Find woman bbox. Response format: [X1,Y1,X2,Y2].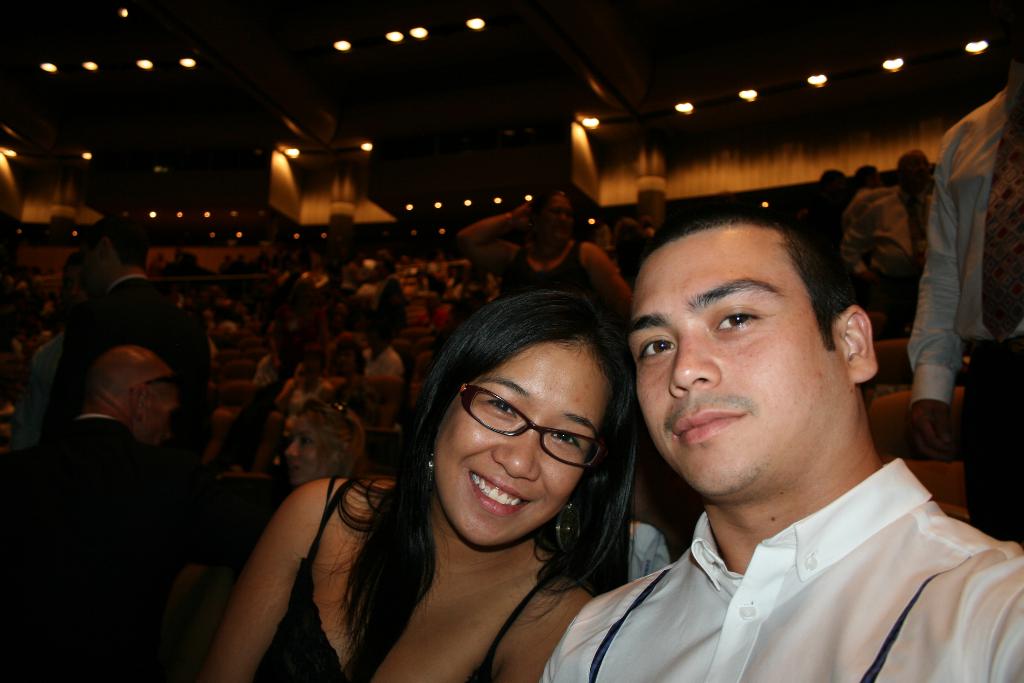
[458,184,641,322].
